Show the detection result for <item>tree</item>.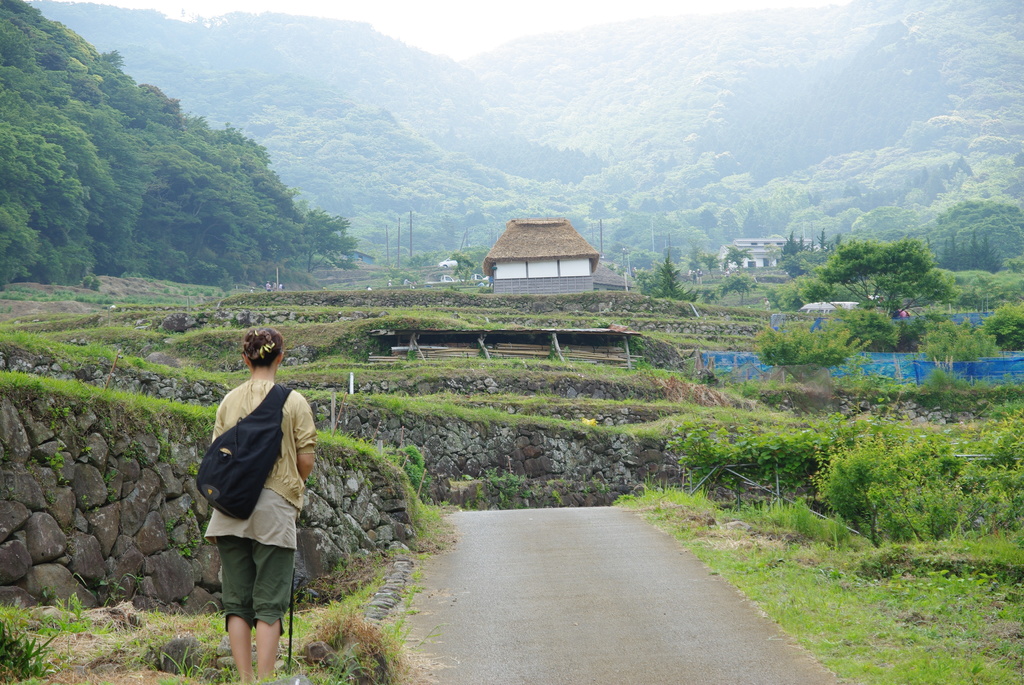
rect(0, 0, 110, 316).
